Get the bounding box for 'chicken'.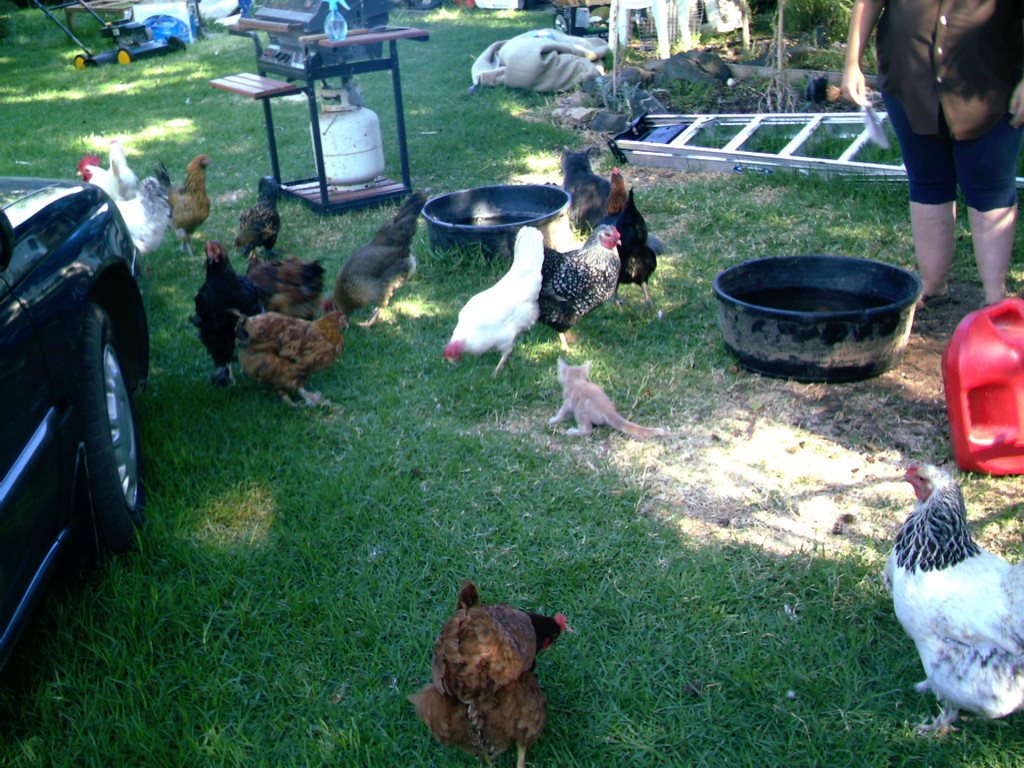
[228,168,282,254].
